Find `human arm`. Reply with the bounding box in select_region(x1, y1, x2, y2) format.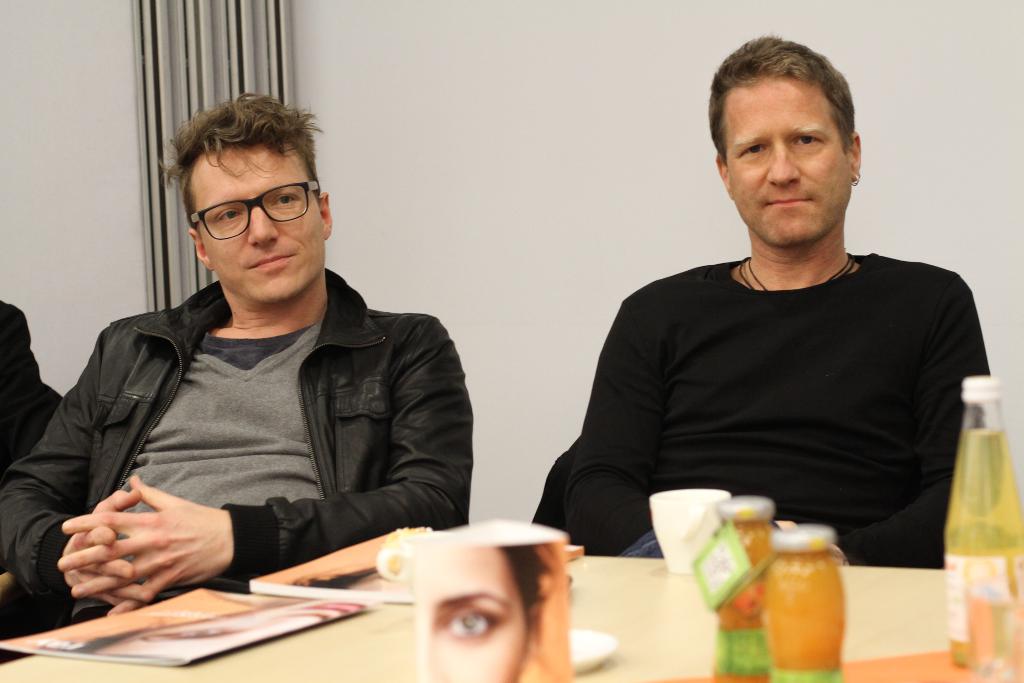
select_region(0, 323, 146, 604).
